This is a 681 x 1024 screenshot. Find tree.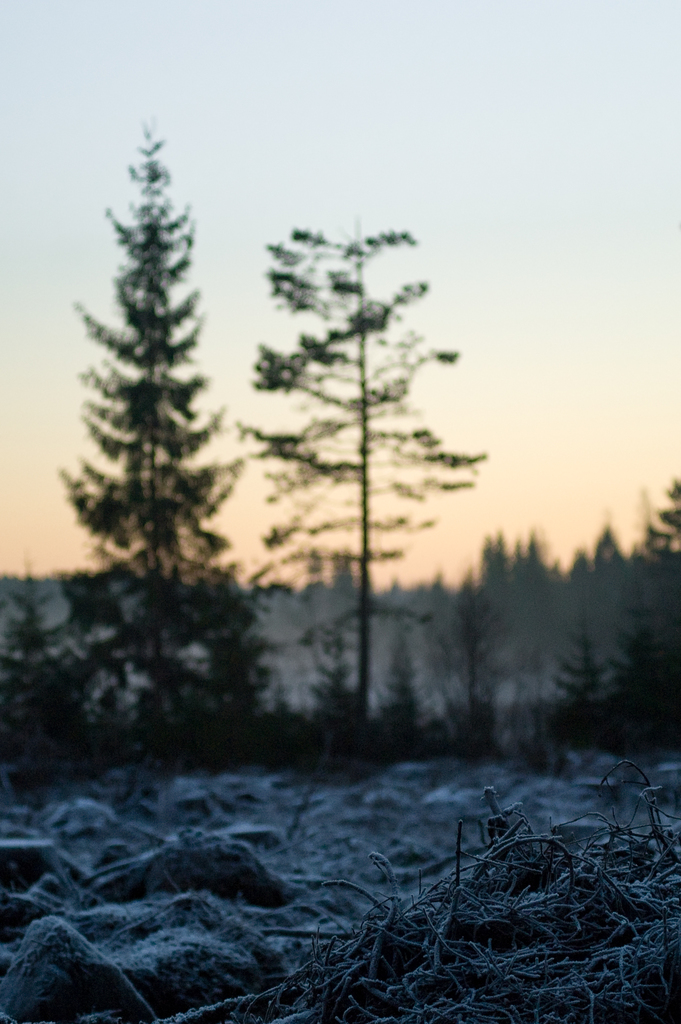
Bounding box: crop(555, 602, 619, 721).
